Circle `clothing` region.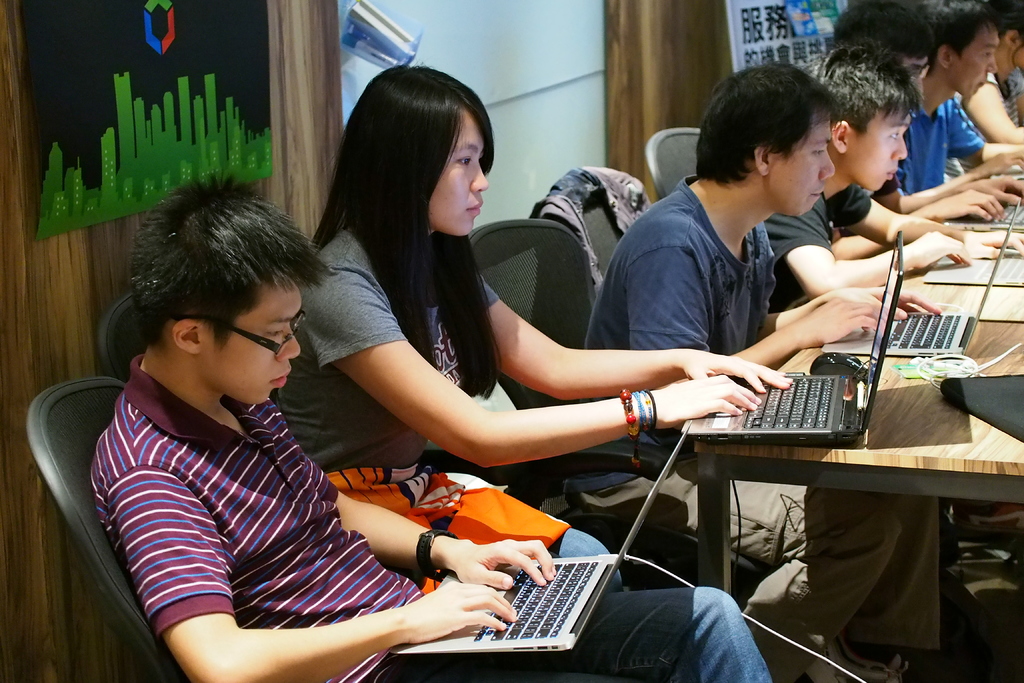
Region: left=587, top=171, right=932, bottom=655.
